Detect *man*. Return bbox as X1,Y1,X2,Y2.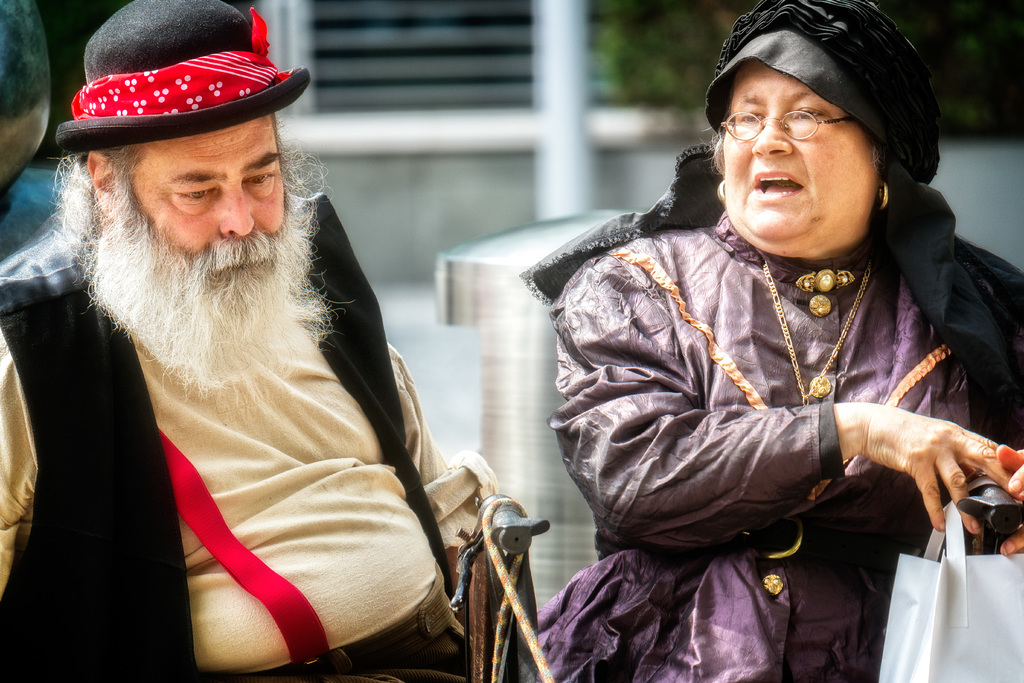
0,0,493,682.
